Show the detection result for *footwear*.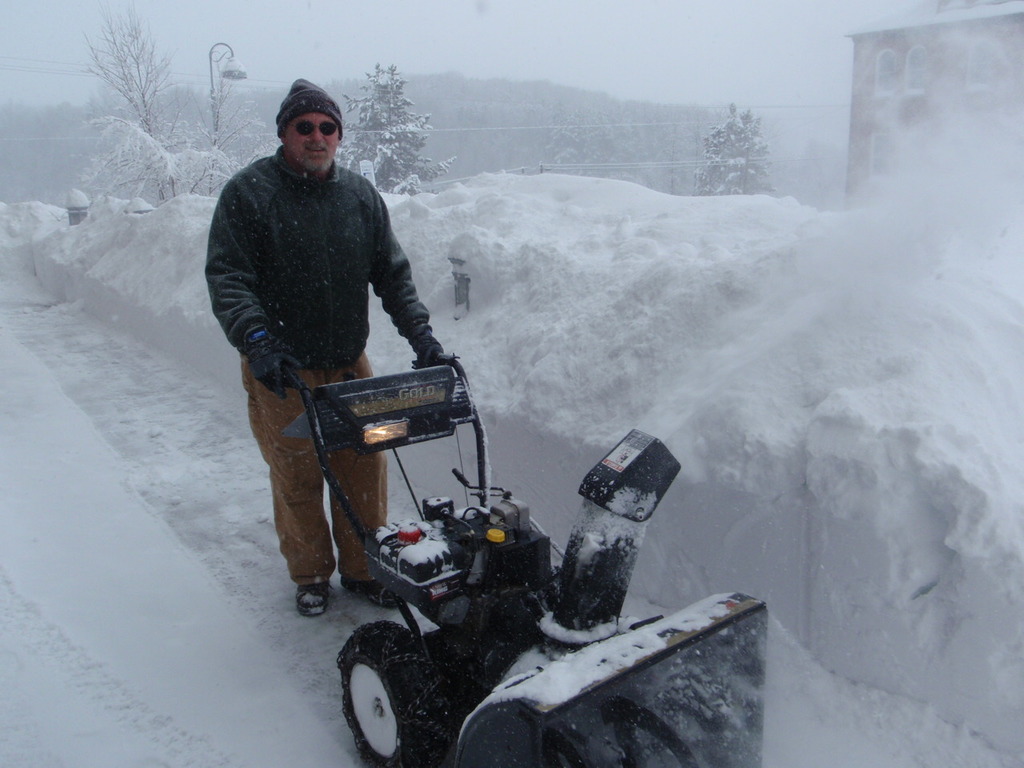
left=346, top=582, right=404, bottom=610.
